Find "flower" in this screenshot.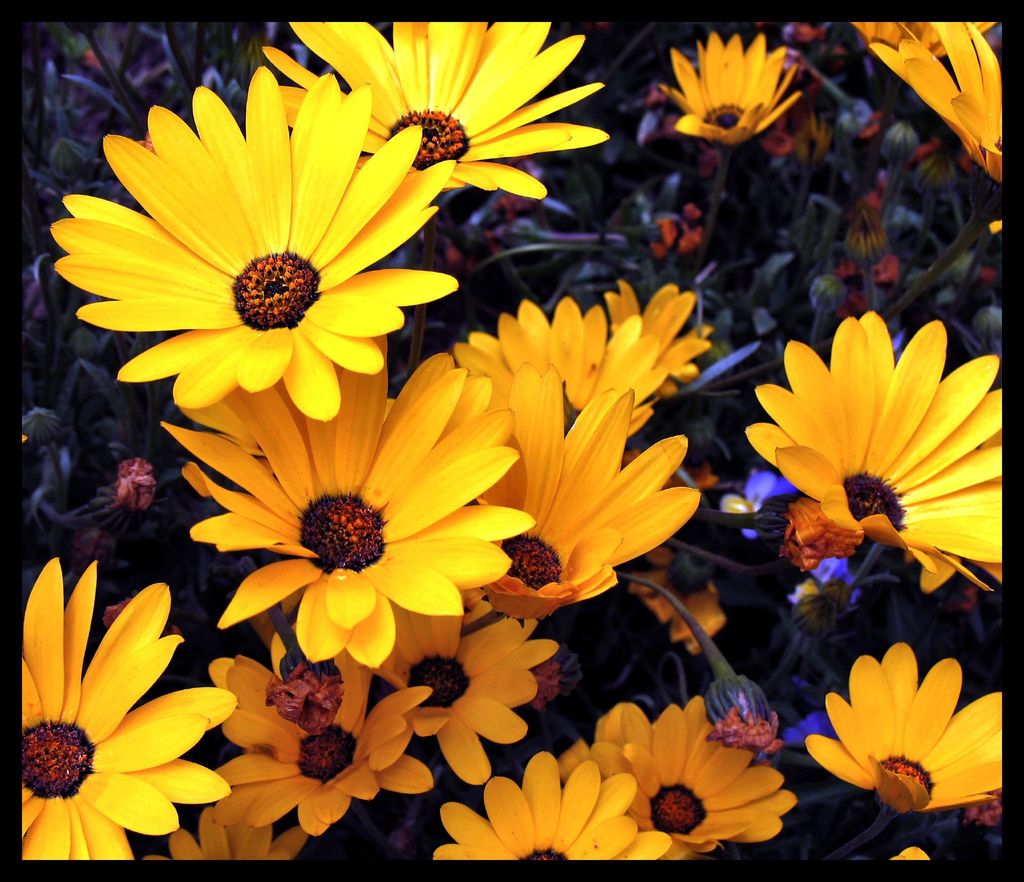
The bounding box for "flower" is 213:619:434:837.
